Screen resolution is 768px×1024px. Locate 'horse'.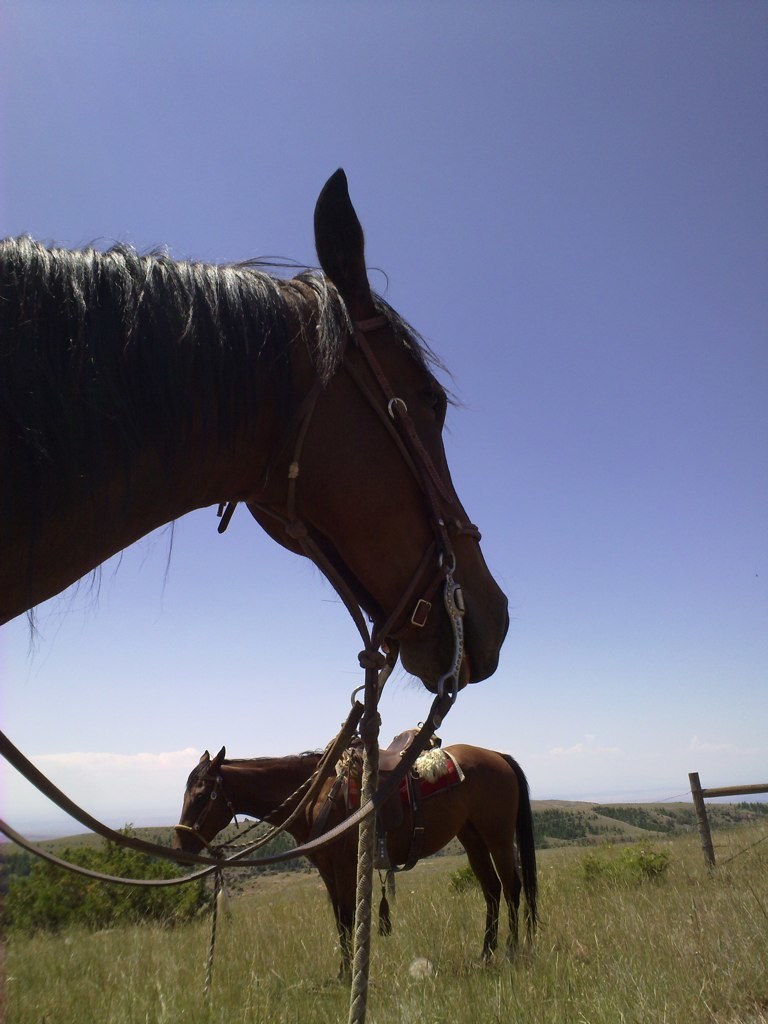
x1=176 y1=748 x2=537 y2=989.
